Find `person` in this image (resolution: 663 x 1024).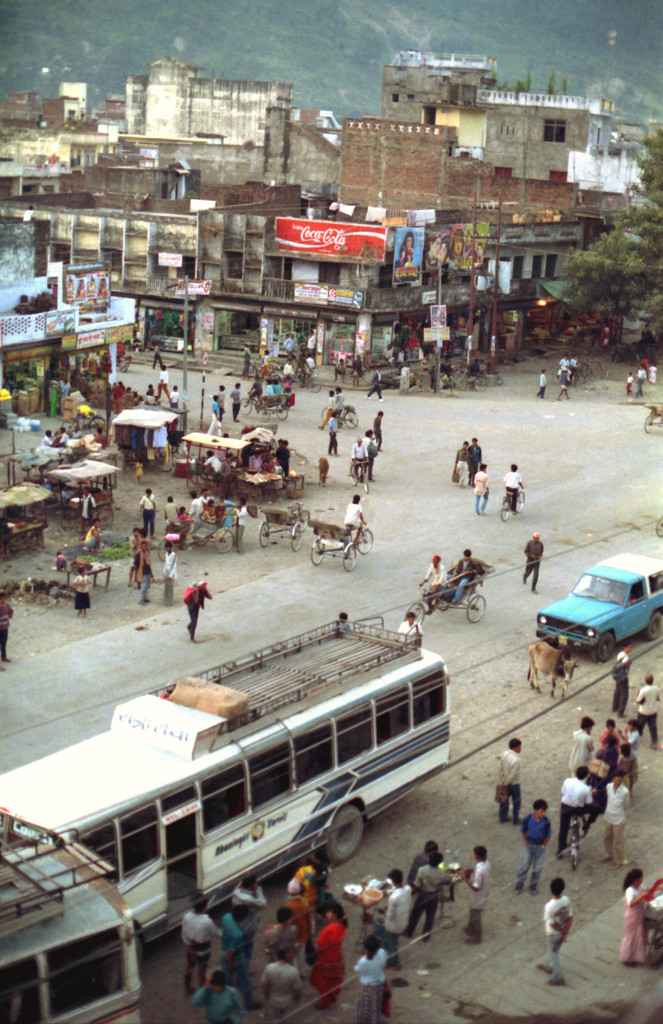
[529,875,578,987].
